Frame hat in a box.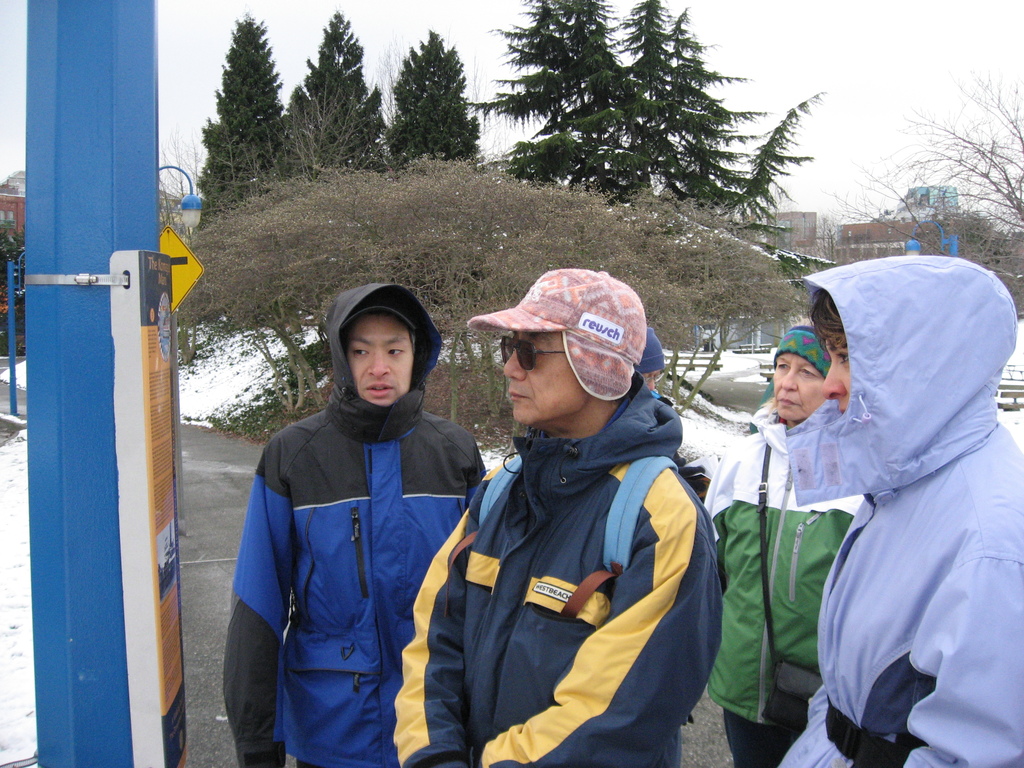
BBox(469, 268, 649, 401).
